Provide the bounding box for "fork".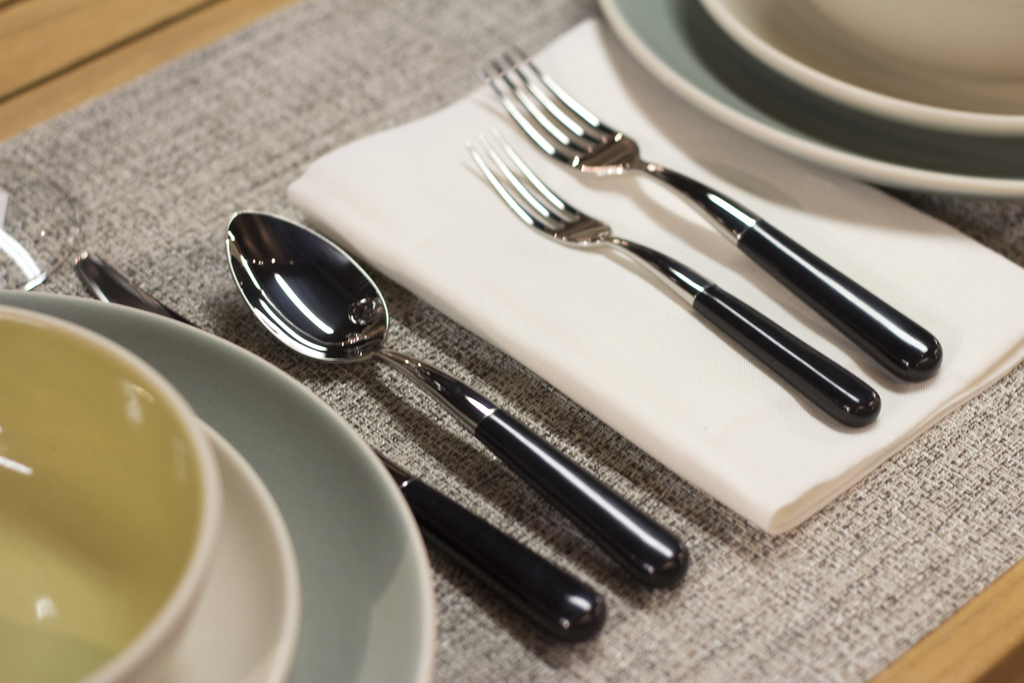
left=466, top=126, right=881, bottom=425.
